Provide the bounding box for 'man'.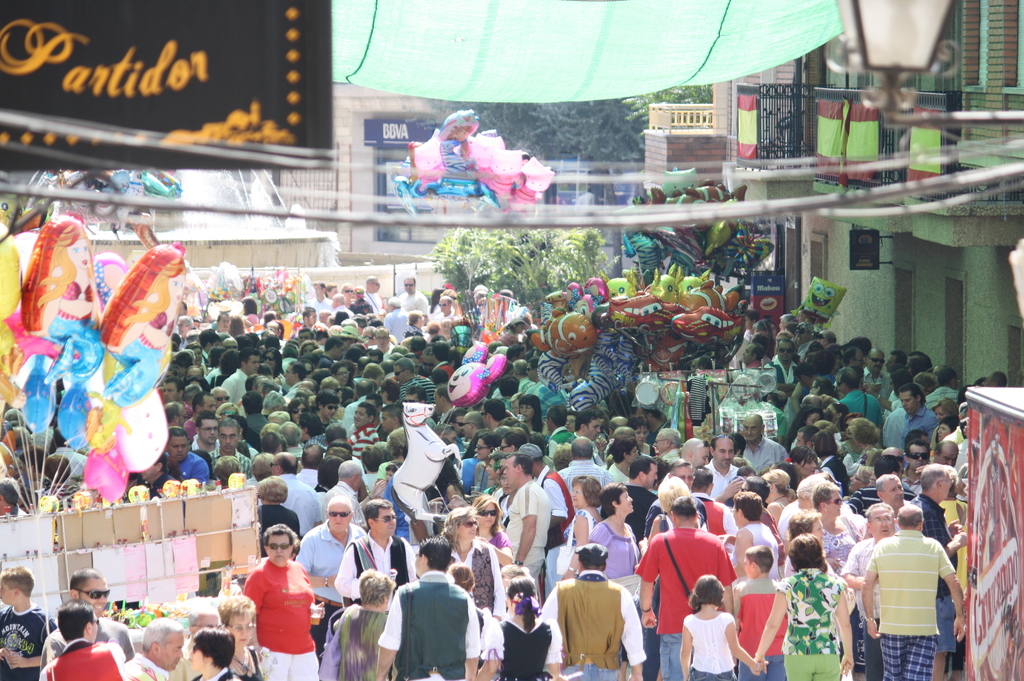
<bbox>38, 566, 138, 675</bbox>.
